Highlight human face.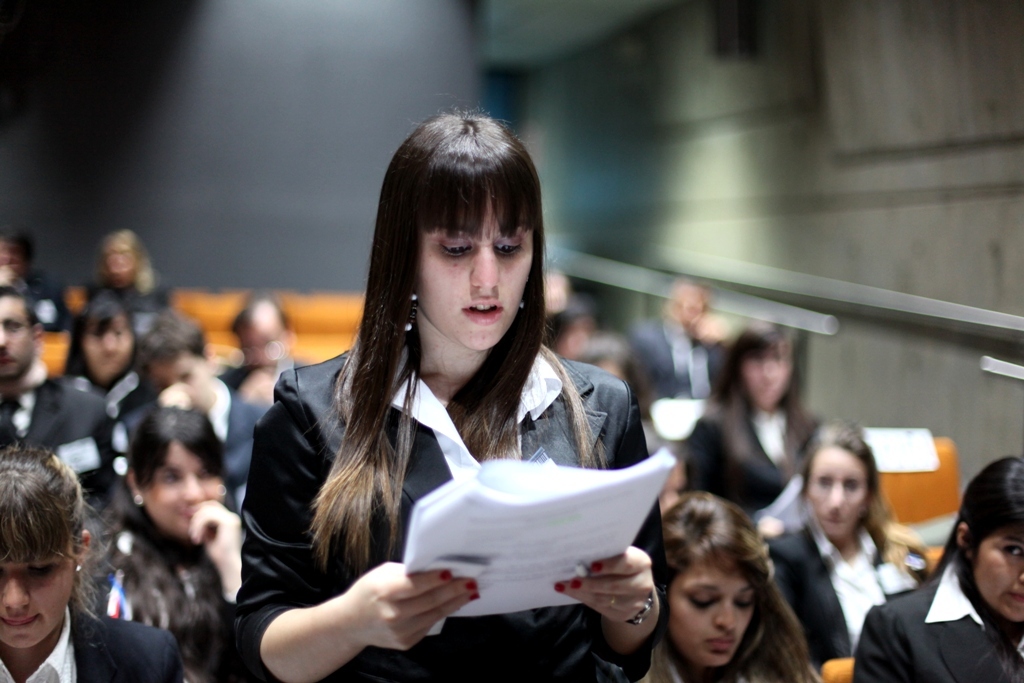
Highlighted region: bbox=(0, 543, 79, 648).
